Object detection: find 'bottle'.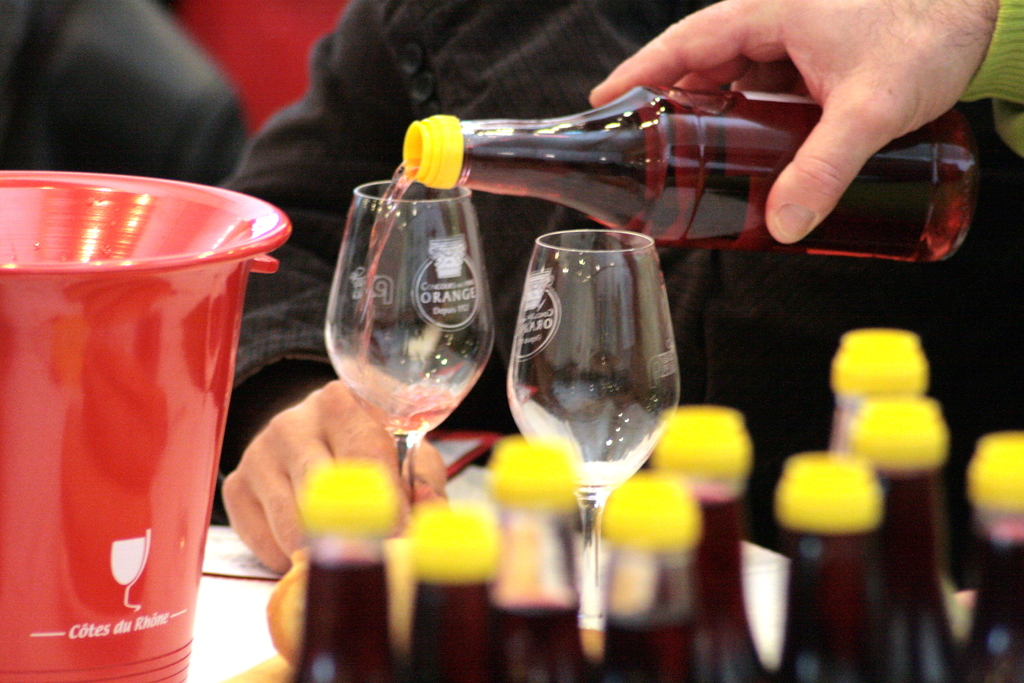
l=951, t=431, r=1023, b=682.
